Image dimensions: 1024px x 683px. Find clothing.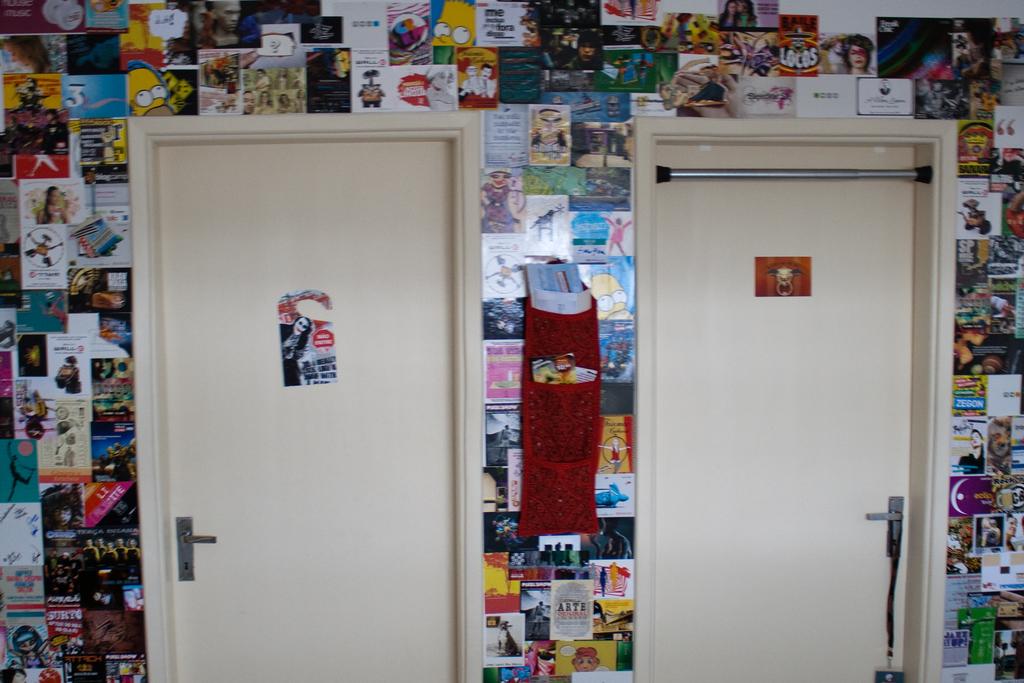
BBox(278, 324, 310, 386).
